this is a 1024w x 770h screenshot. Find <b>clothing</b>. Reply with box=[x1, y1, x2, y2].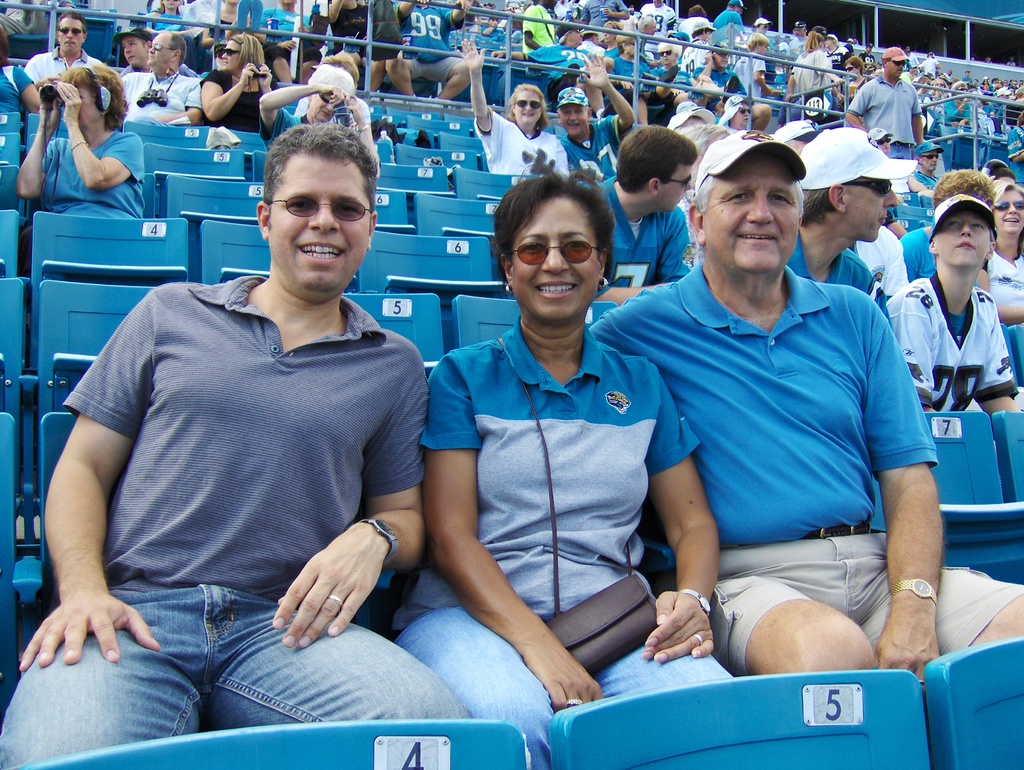
box=[417, 314, 699, 767].
